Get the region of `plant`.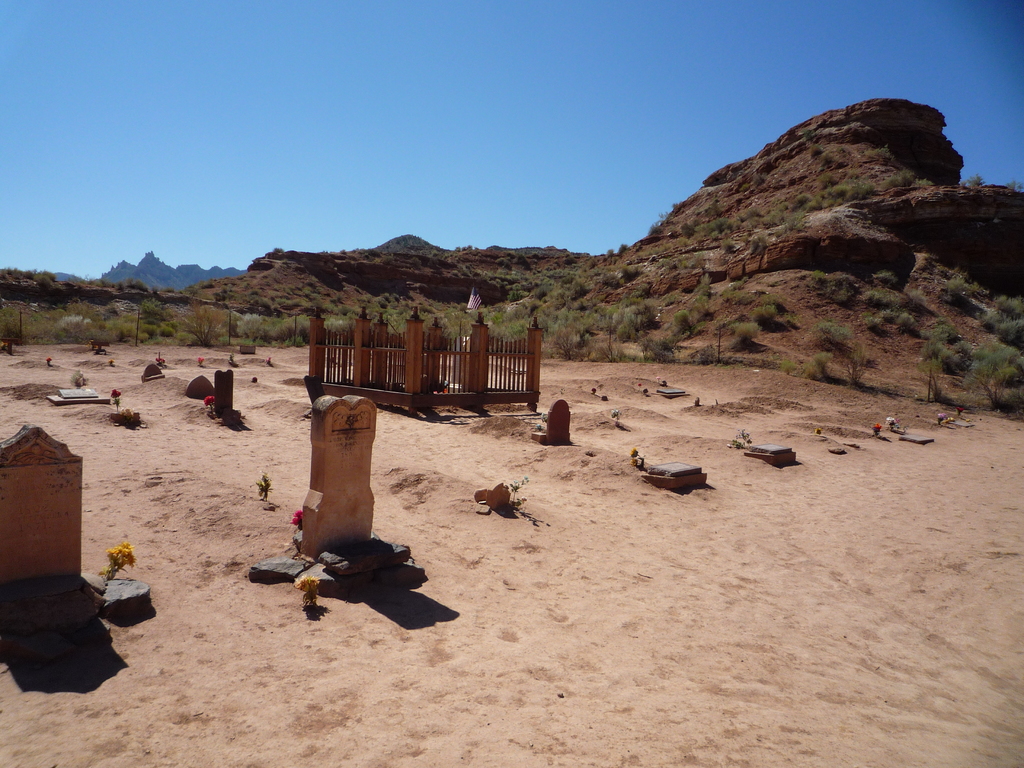
bbox=[96, 543, 143, 577].
